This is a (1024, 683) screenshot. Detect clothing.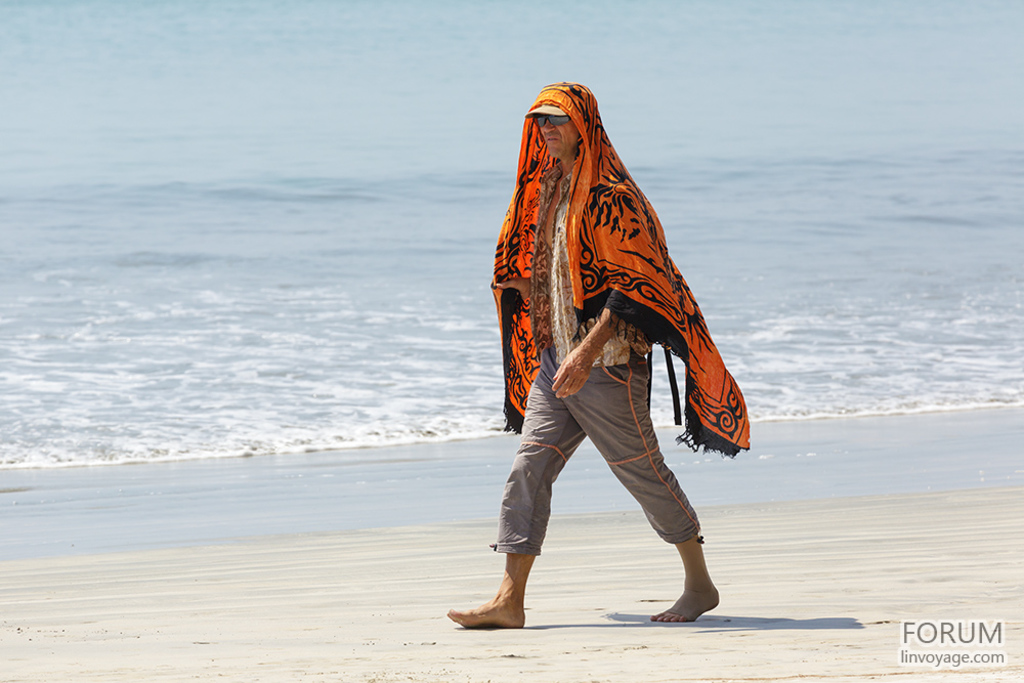
(x1=485, y1=165, x2=697, y2=559).
